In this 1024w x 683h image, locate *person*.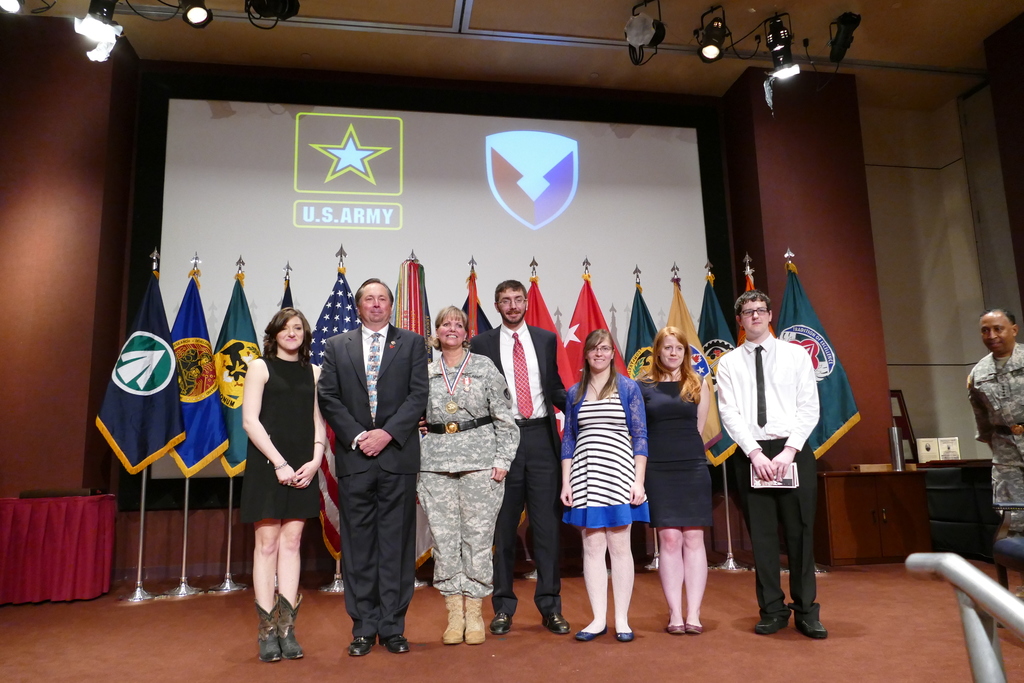
Bounding box: region(312, 280, 429, 657).
